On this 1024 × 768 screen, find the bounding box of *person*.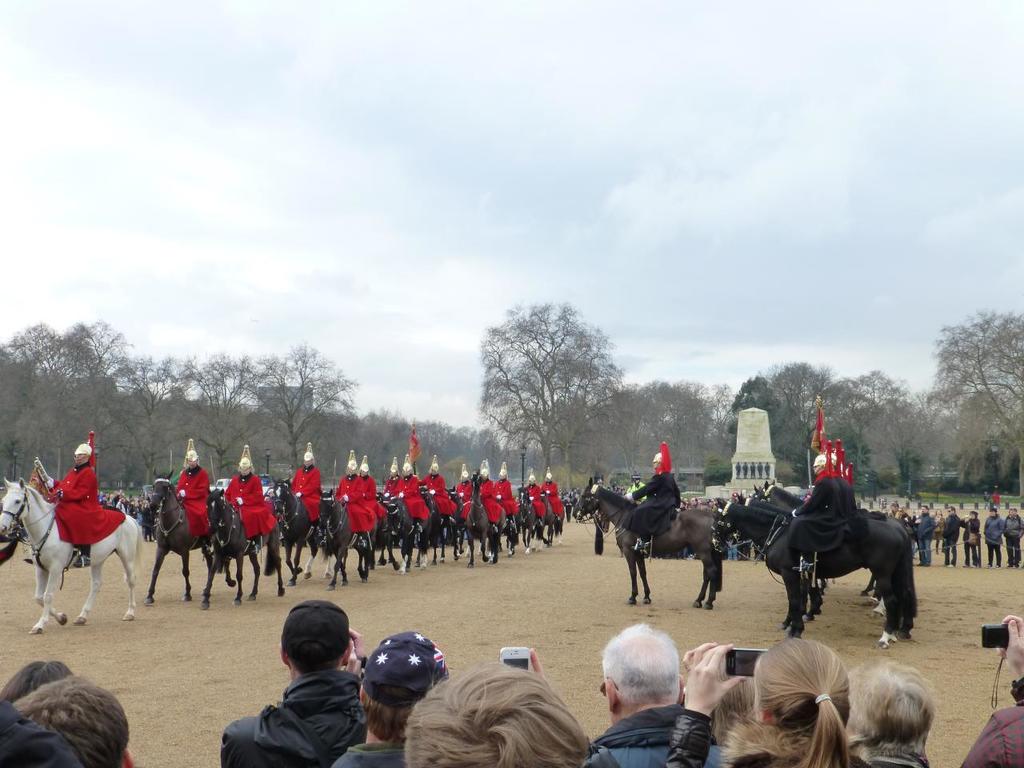
Bounding box: (526, 466, 548, 530).
